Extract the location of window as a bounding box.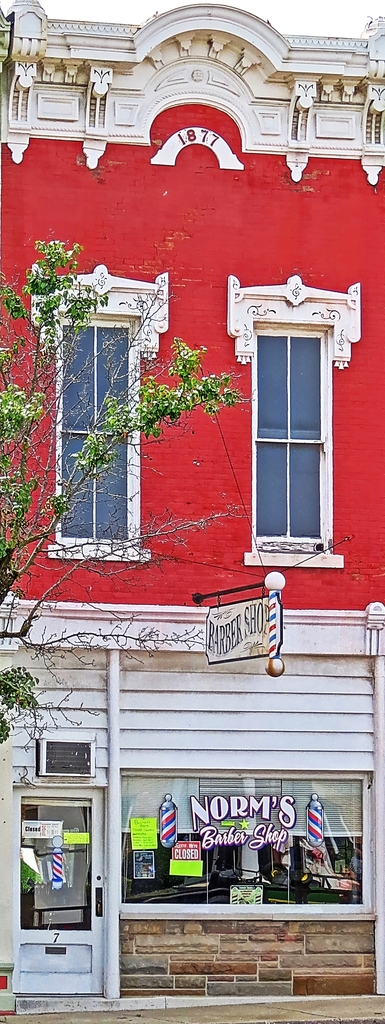
(123, 767, 364, 915).
